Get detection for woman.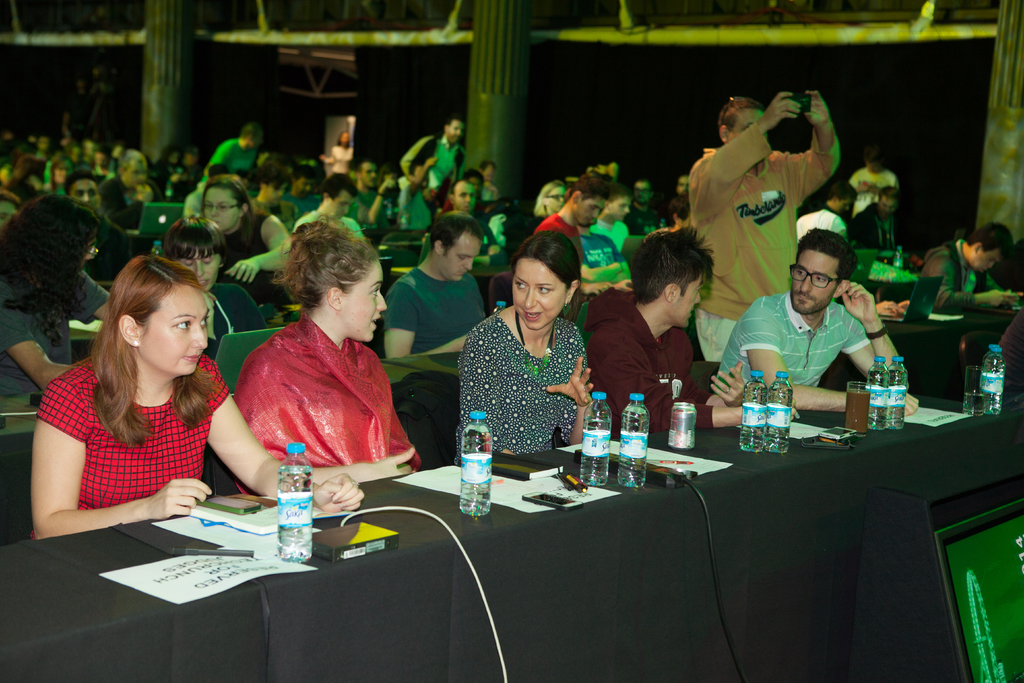
Detection: [506,179,572,256].
